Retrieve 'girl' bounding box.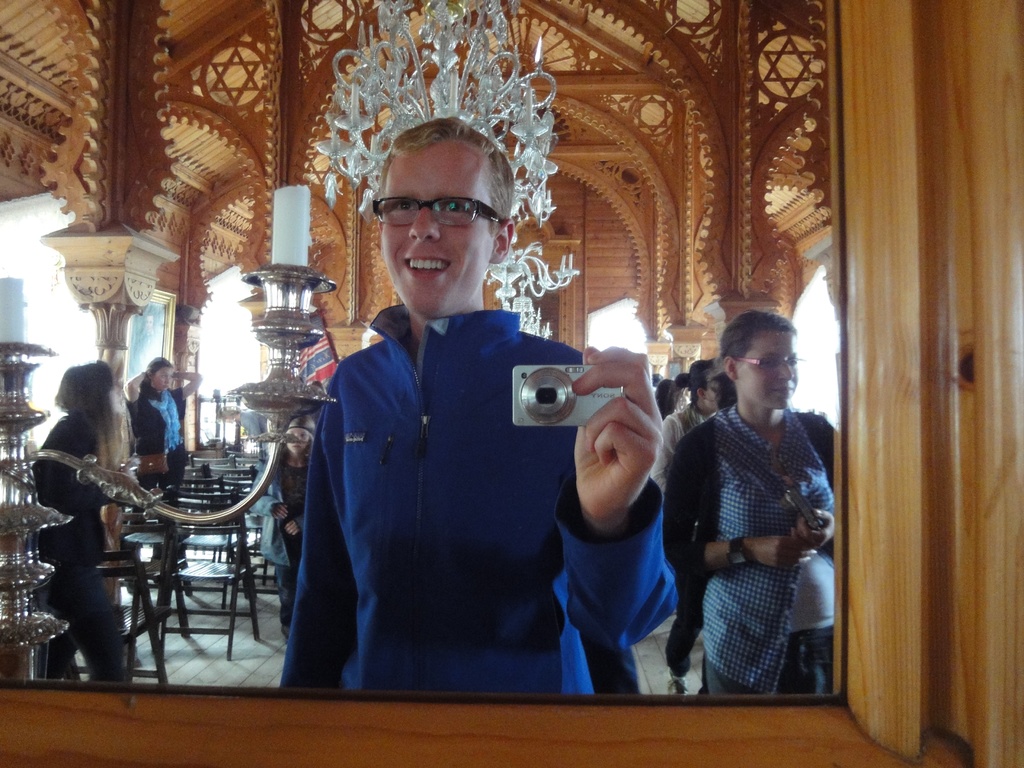
Bounding box: {"x1": 31, "y1": 362, "x2": 129, "y2": 683}.
